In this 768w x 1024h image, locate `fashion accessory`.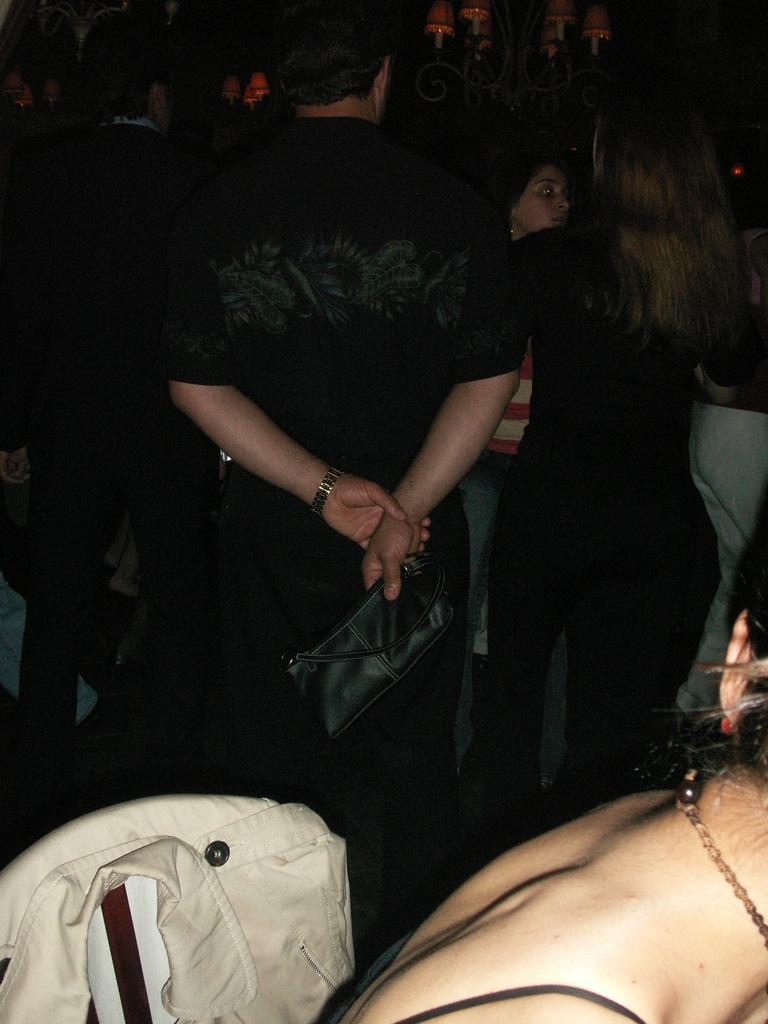
Bounding box: 717:714:742:740.
